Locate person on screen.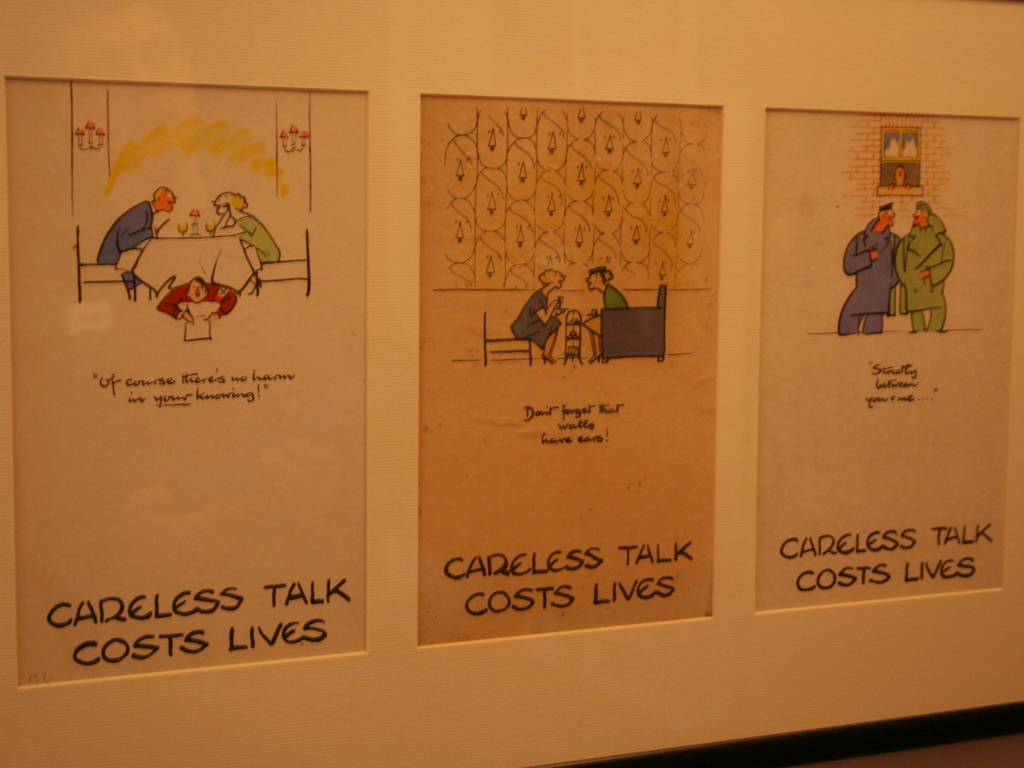
On screen at left=844, top=201, right=905, bottom=339.
